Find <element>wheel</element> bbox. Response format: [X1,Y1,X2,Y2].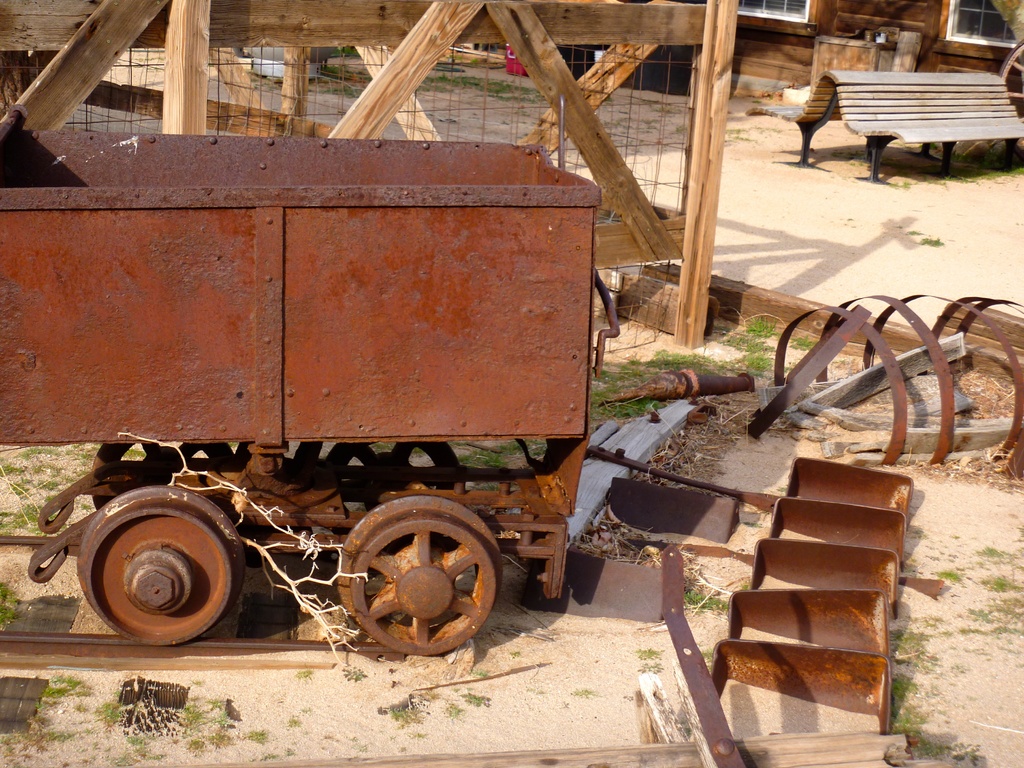
[323,439,459,554].
